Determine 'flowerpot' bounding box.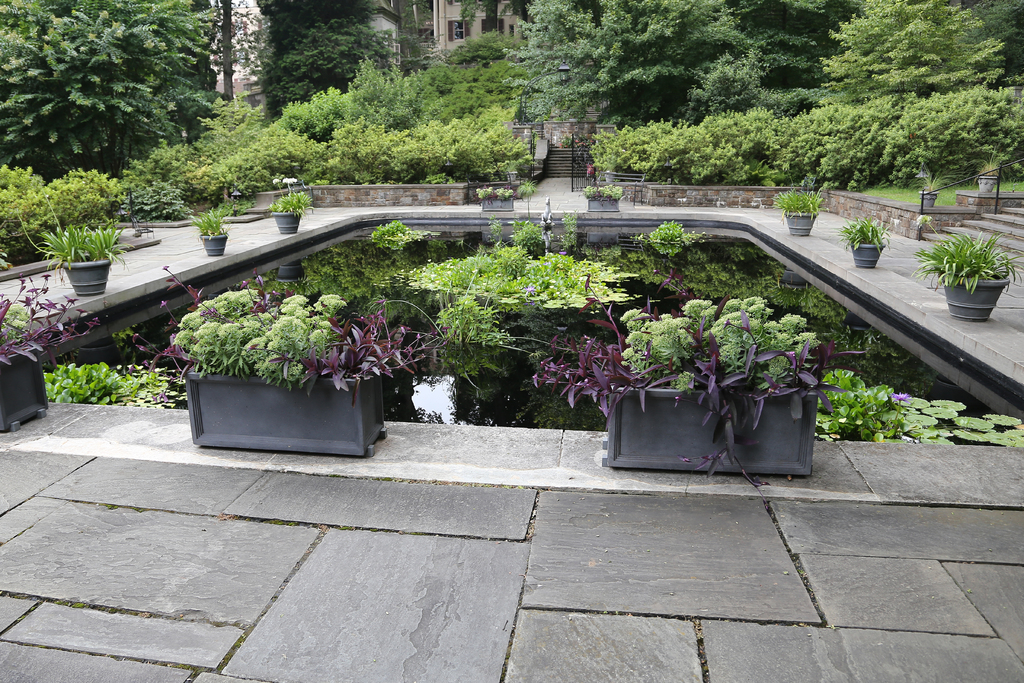
Determined: detection(916, 190, 939, 211).
